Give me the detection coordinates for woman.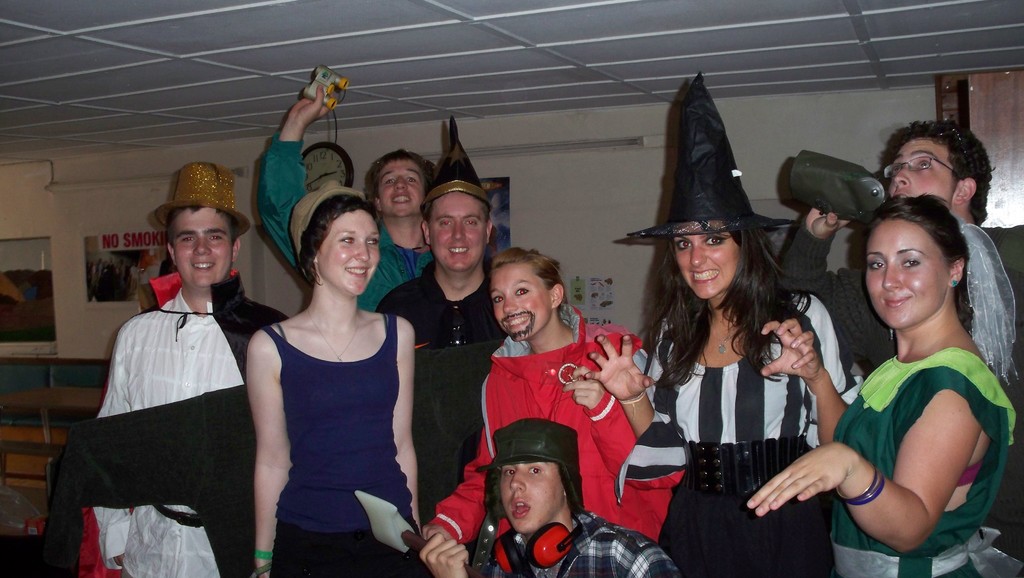
left=581, top=233, right=855, bottom=577.
